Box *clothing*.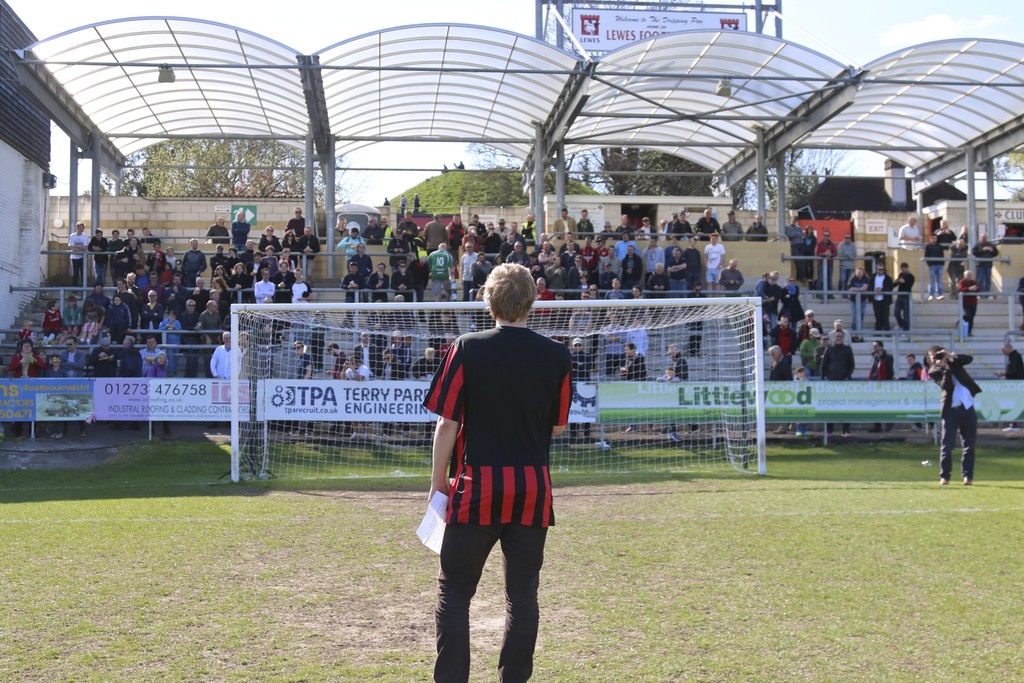
696/215/723/238.
